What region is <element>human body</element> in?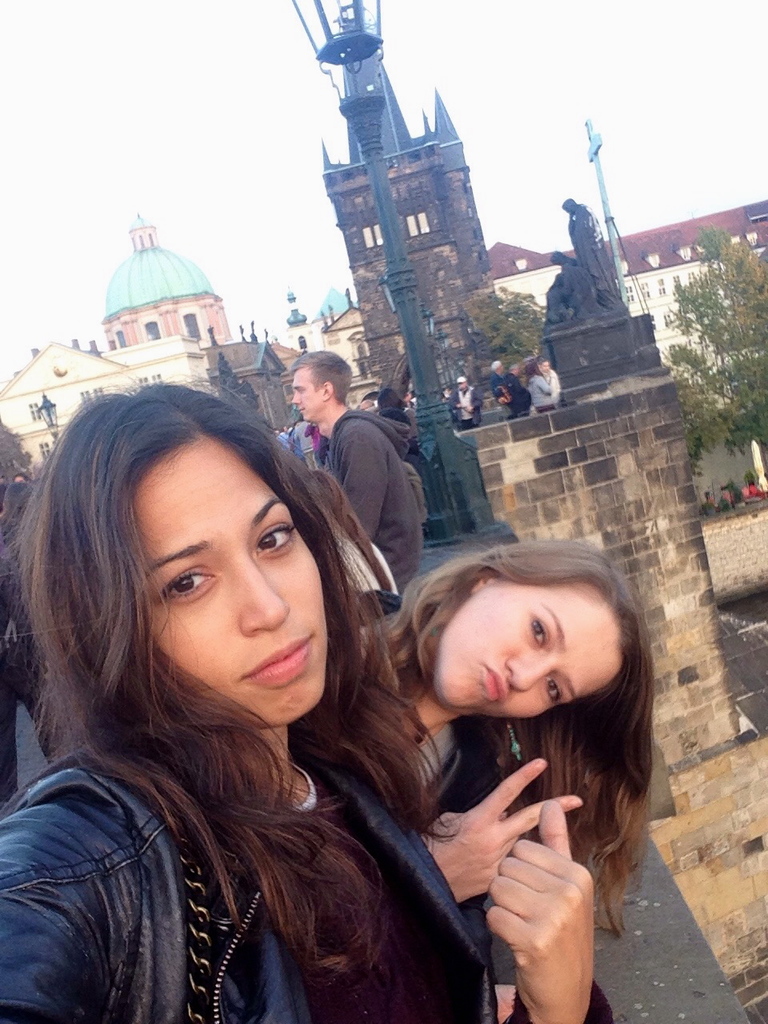
(x1=294, y1=354, x2=420, y2=606).
